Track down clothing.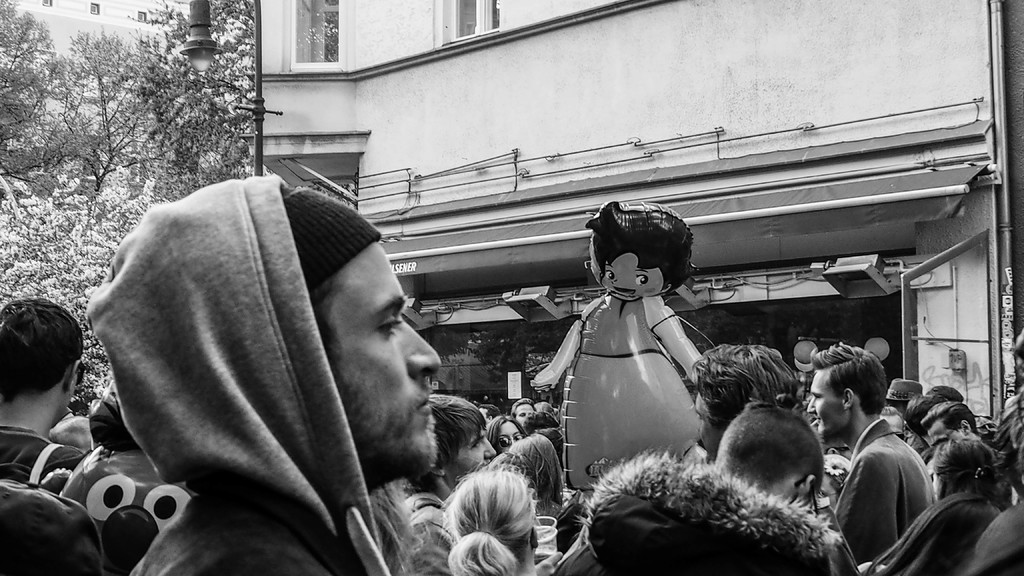
Tracked to 823/413/941/563.
